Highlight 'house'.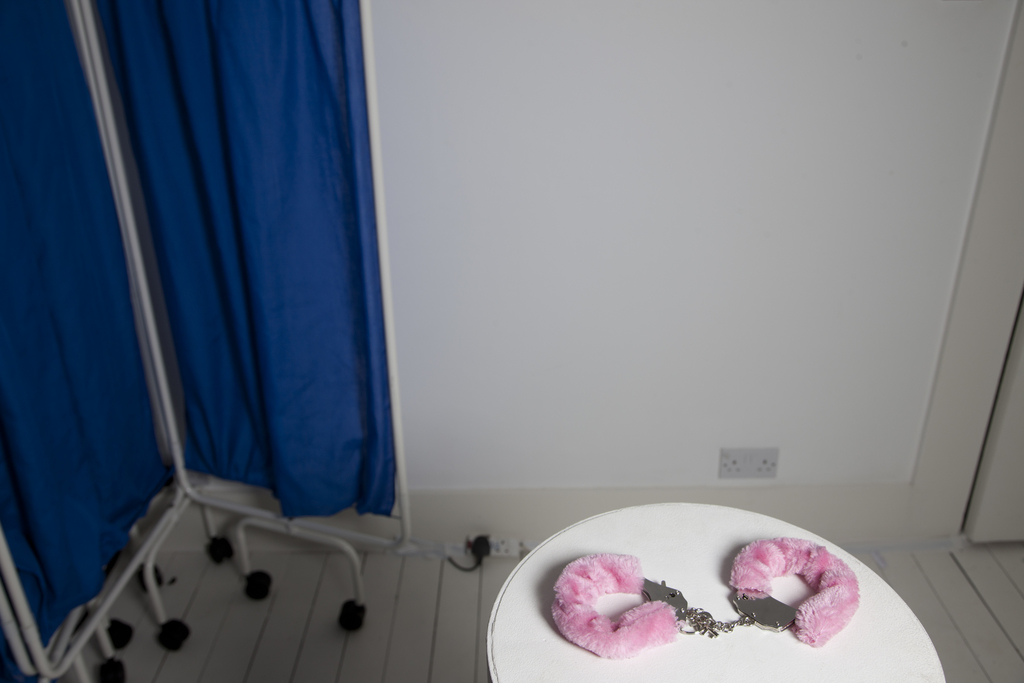
Highlighted region: rect(1, 4, 1015, 682).
